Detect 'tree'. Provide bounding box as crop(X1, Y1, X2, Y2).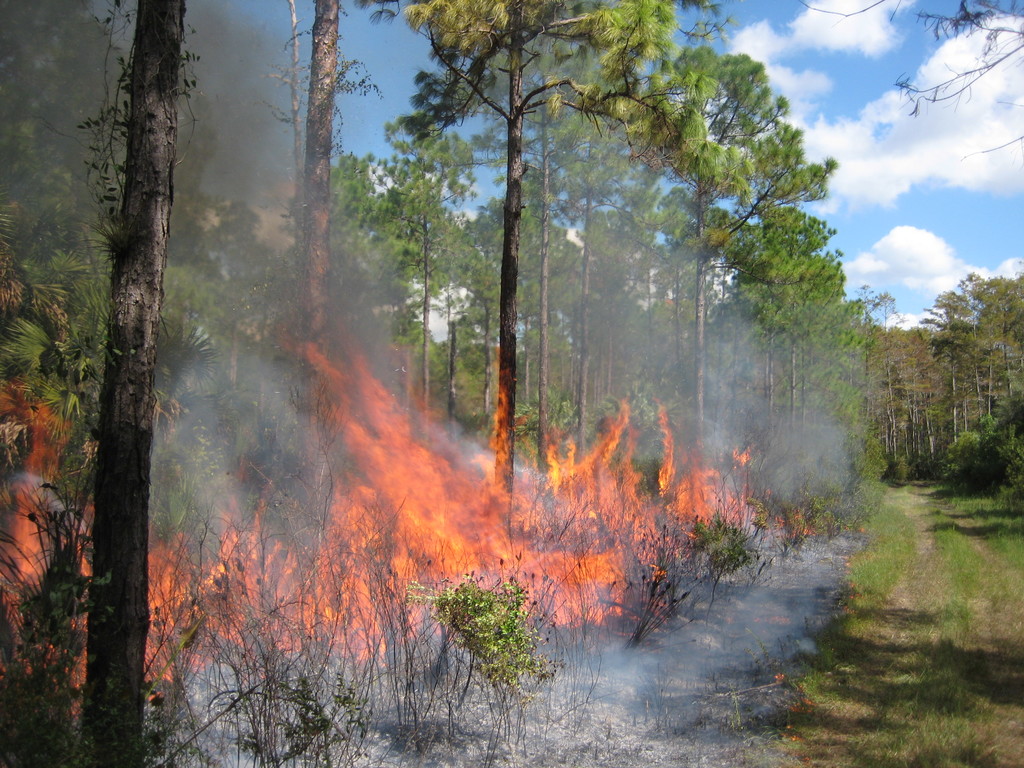
crop(267, 0, 384, 364).
